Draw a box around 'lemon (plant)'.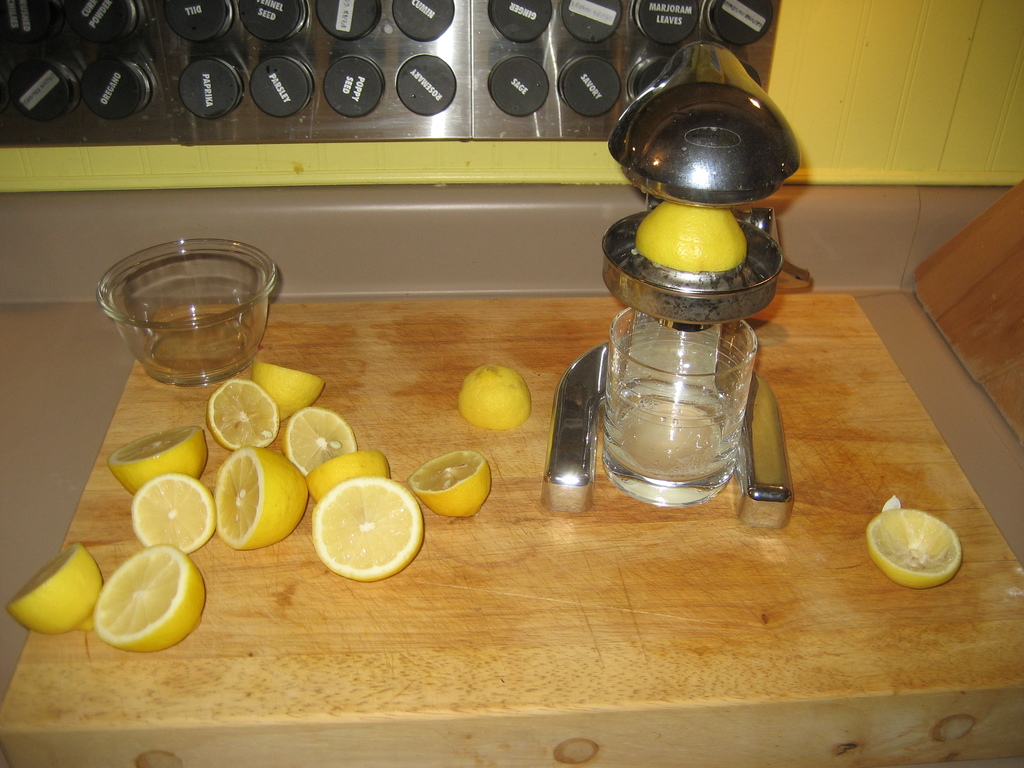
(x1=641, y1=208, x2=742, y2=271).
